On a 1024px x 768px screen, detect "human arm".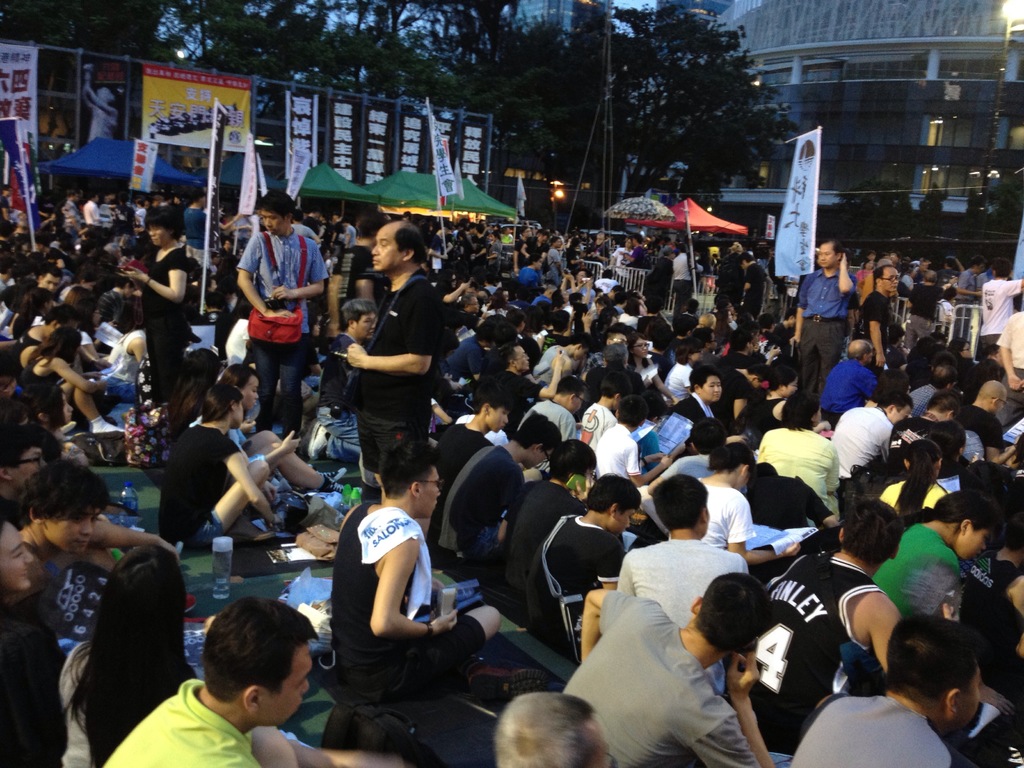
BBox(584, 307, 595, 332).
